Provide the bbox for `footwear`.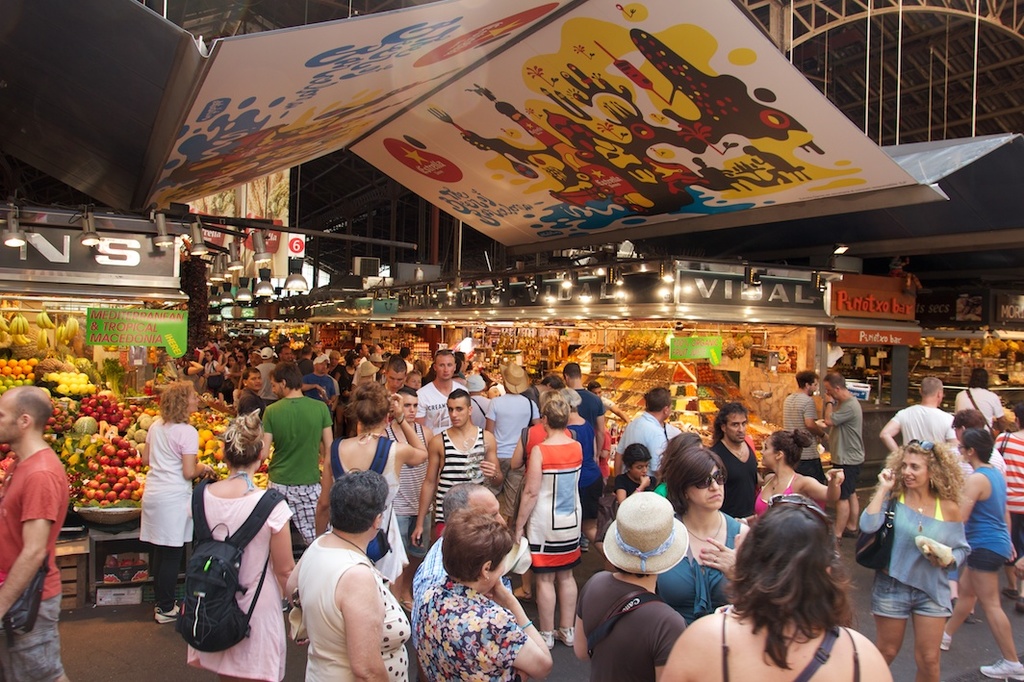
(935,624,950,647).
